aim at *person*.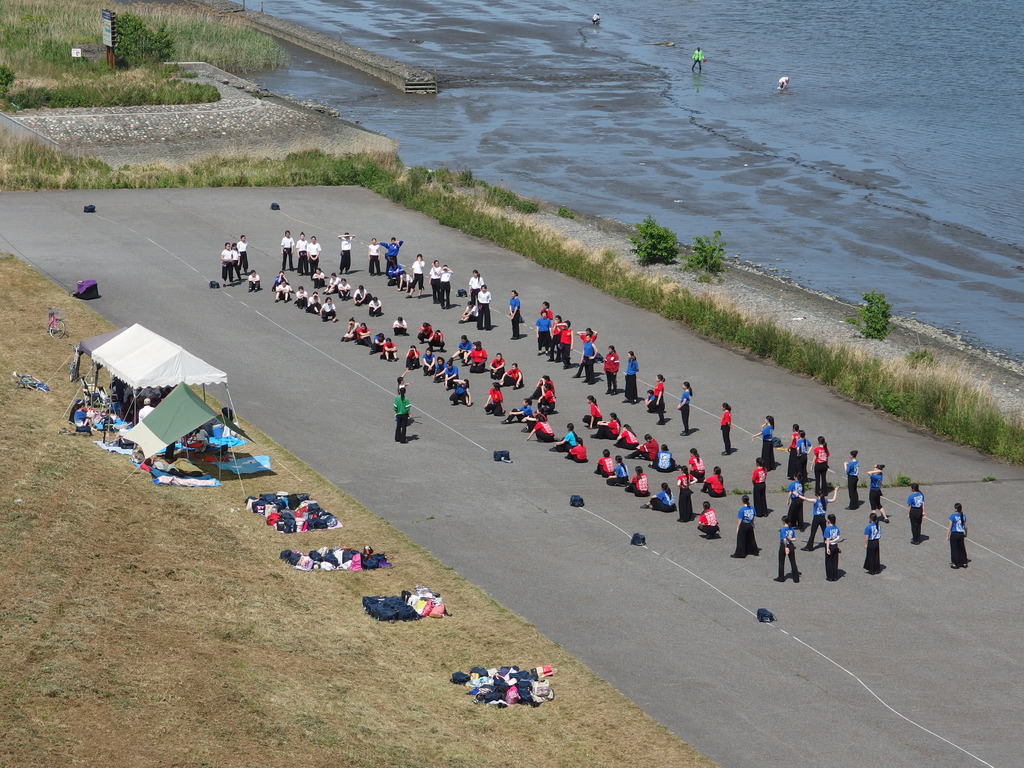
Aimed at [848,451,853,511].
